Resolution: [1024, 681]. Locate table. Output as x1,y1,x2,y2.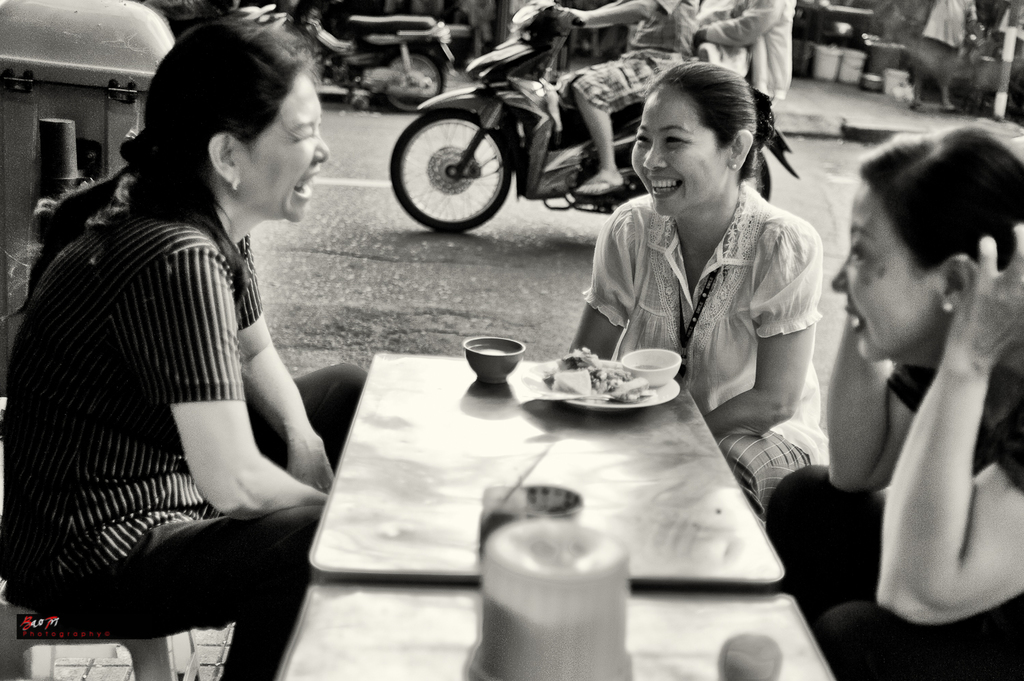
272,330,840,640.
